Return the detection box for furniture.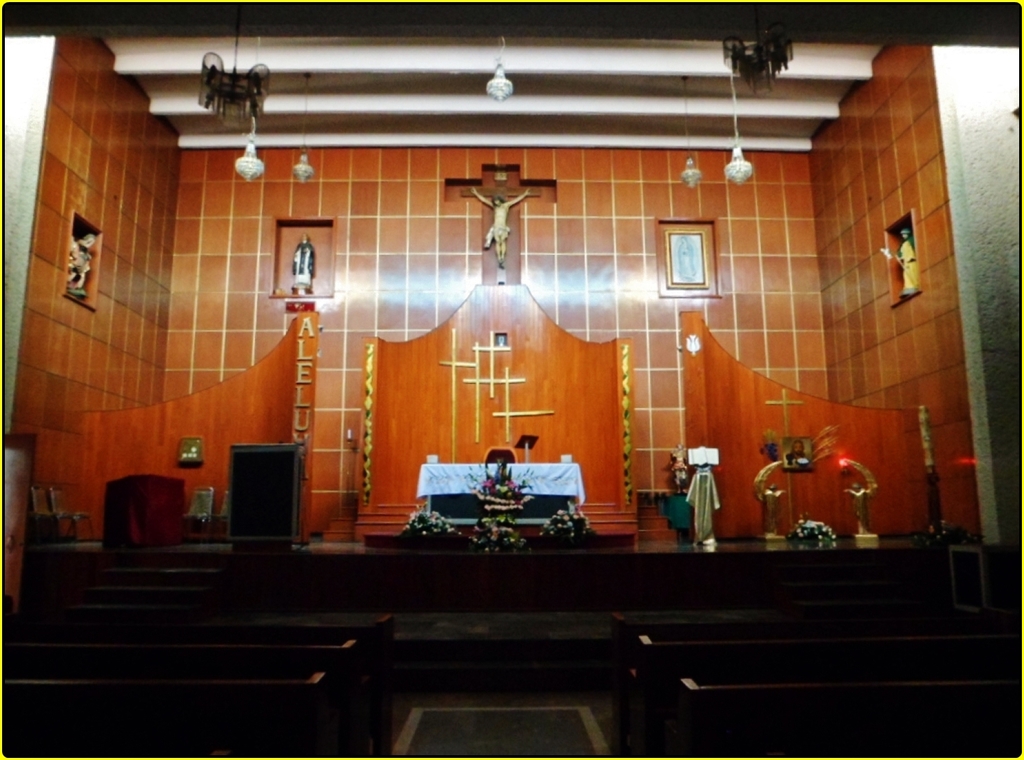
{"left": 186, "top": 481, "right": 214, "bottom": 530}.
